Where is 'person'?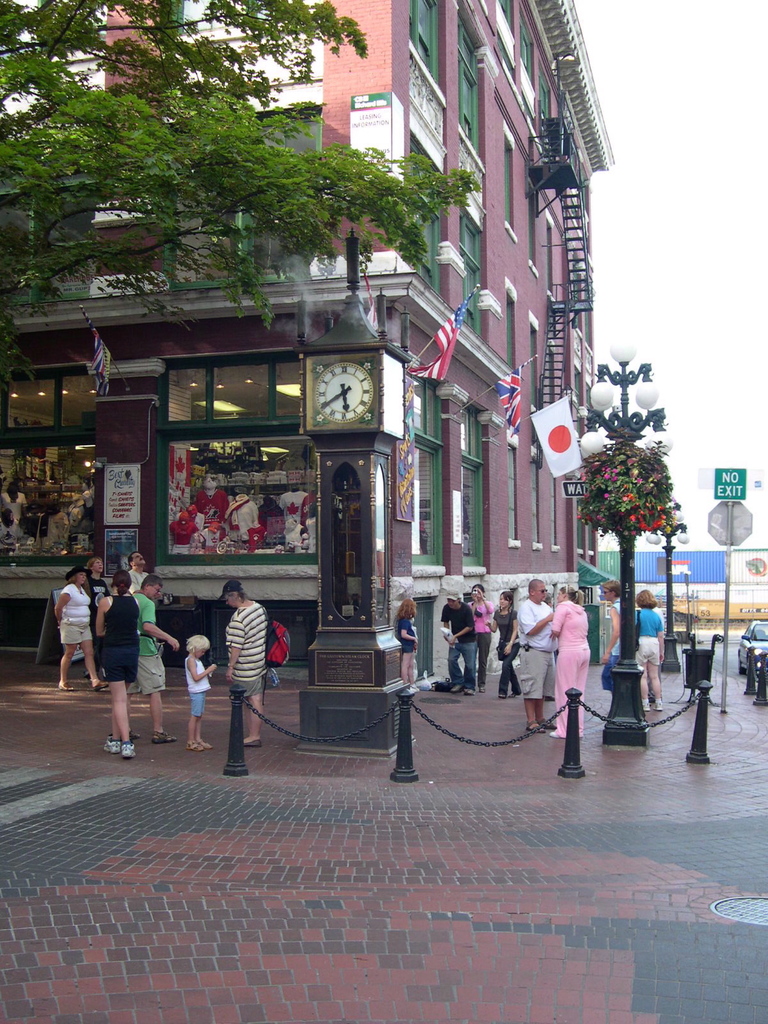
{"left": 177, "top": 623, "right": 217, "bottom": 756}.
